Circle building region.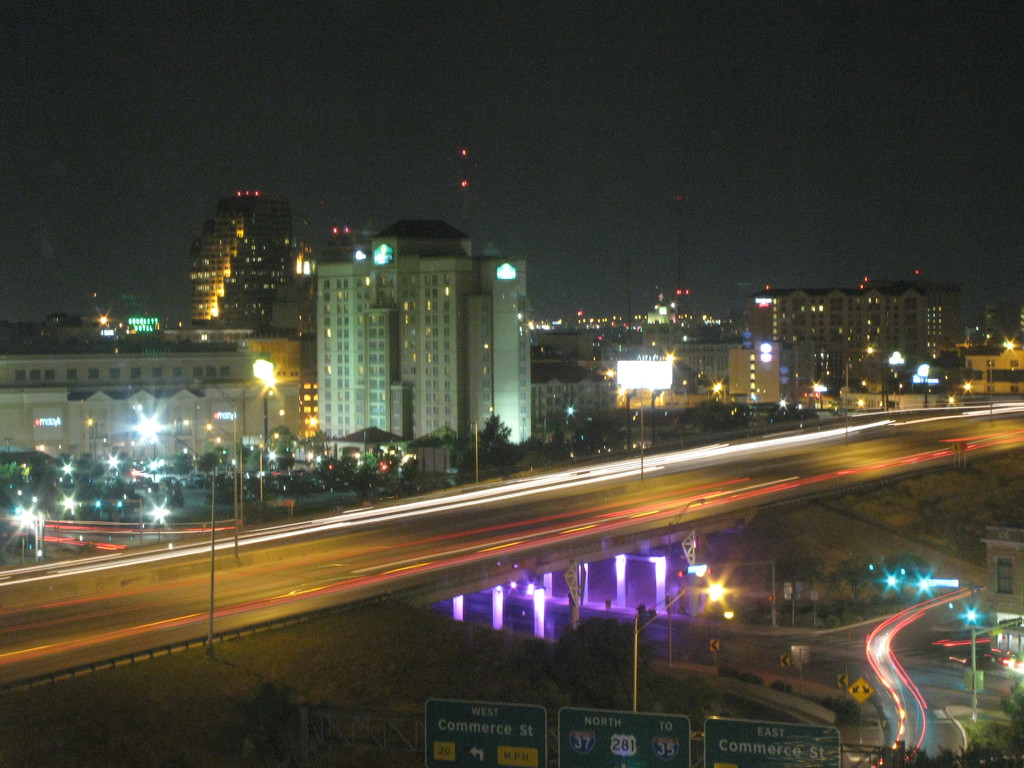
Region: [x1=3, y1=351, x2=308, y2=468].
